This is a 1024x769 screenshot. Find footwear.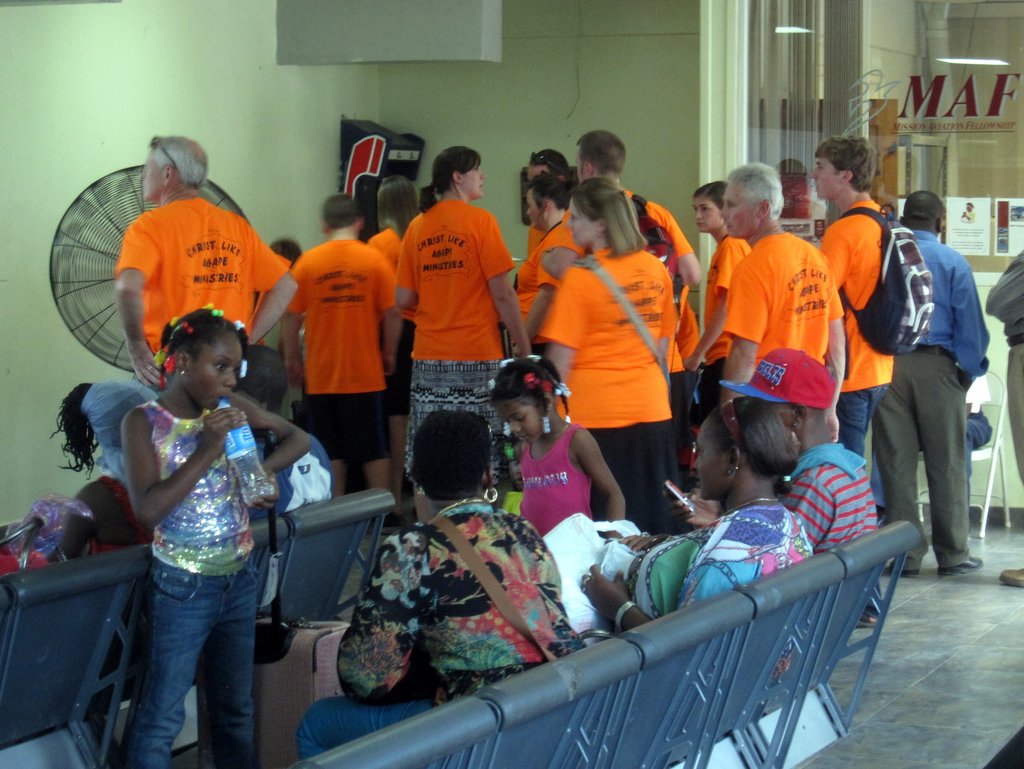
Bounding box: <bbox>890, 559, 919, 576</bbox>.
